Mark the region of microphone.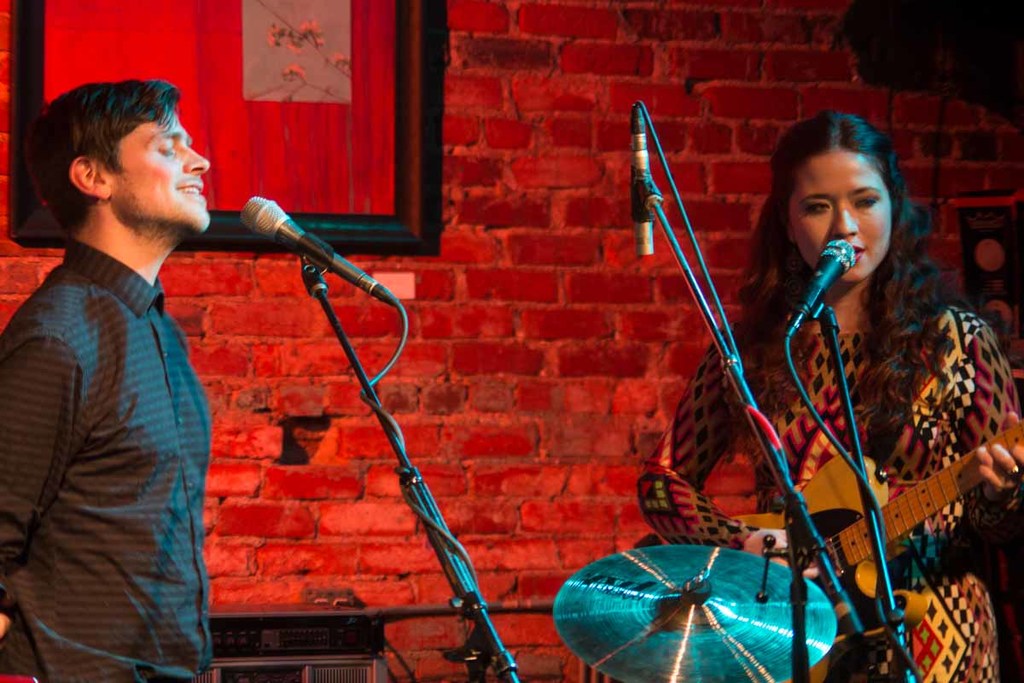
Region: 790:239:852:330.
